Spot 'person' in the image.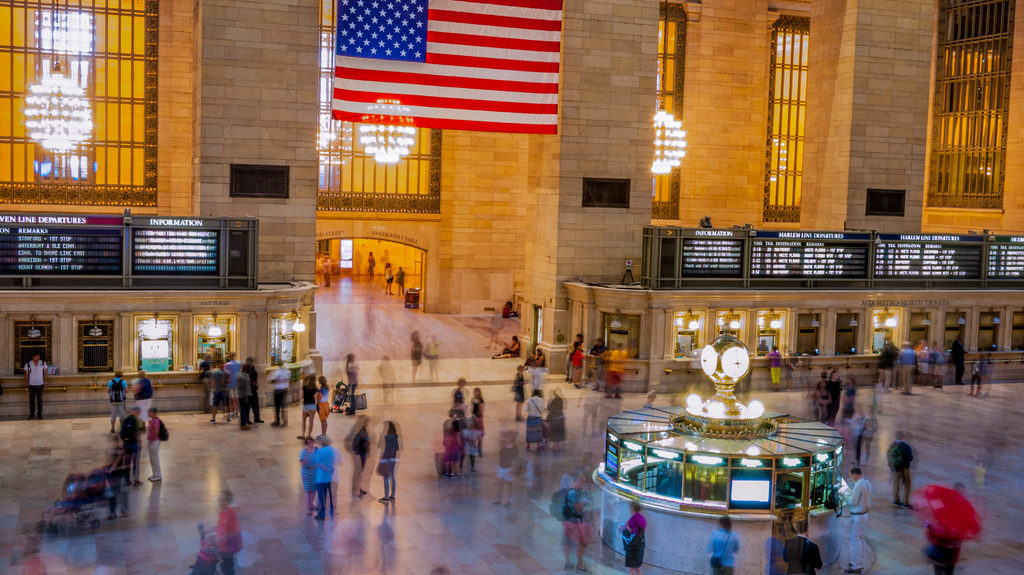
'person' found at left=877, top=335, right=982, bottom=395.
